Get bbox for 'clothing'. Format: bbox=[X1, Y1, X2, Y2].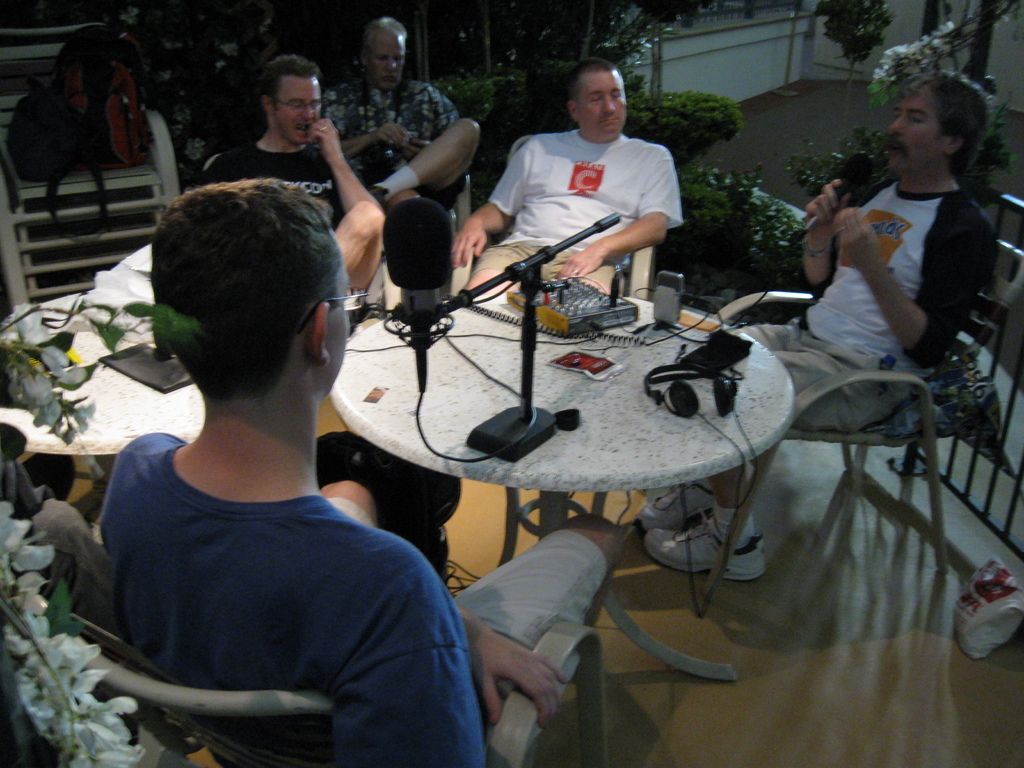
bbox=[465, 127, 685, 300].
